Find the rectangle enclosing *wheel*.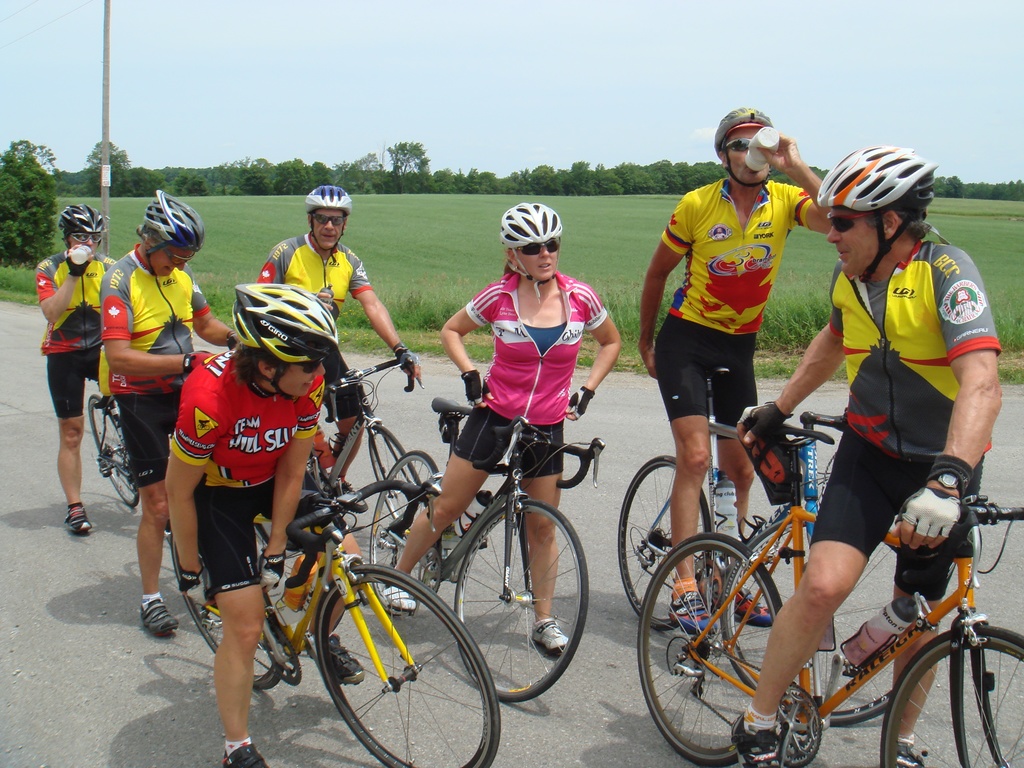
<region>451, 497, 592, 705</region>.
